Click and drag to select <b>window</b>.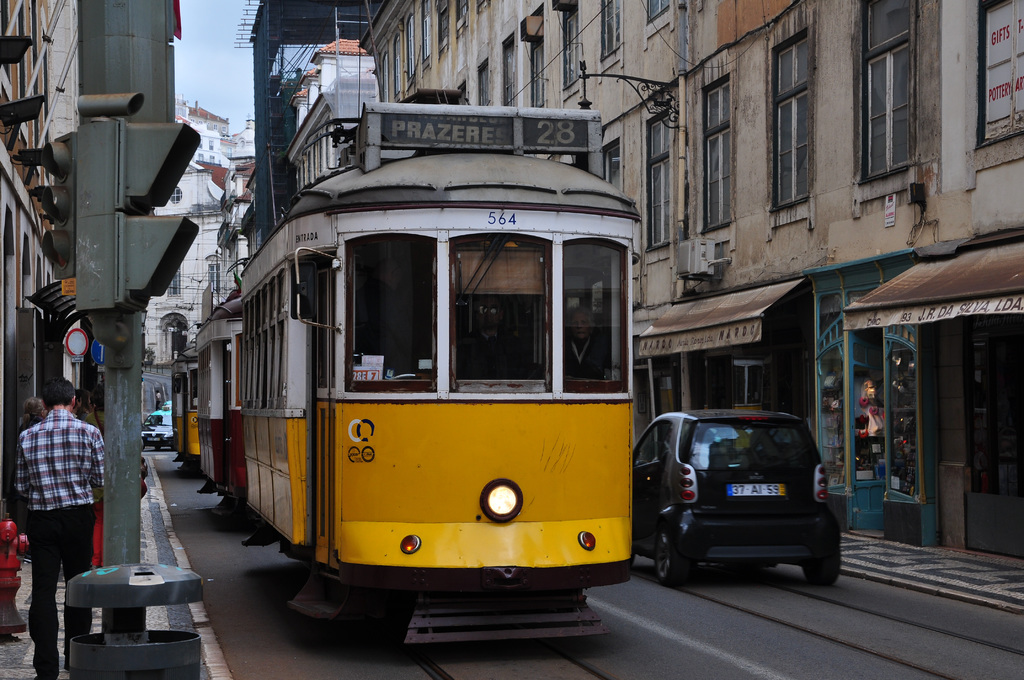
Selection: bbox(436, 6, 446, 40).
